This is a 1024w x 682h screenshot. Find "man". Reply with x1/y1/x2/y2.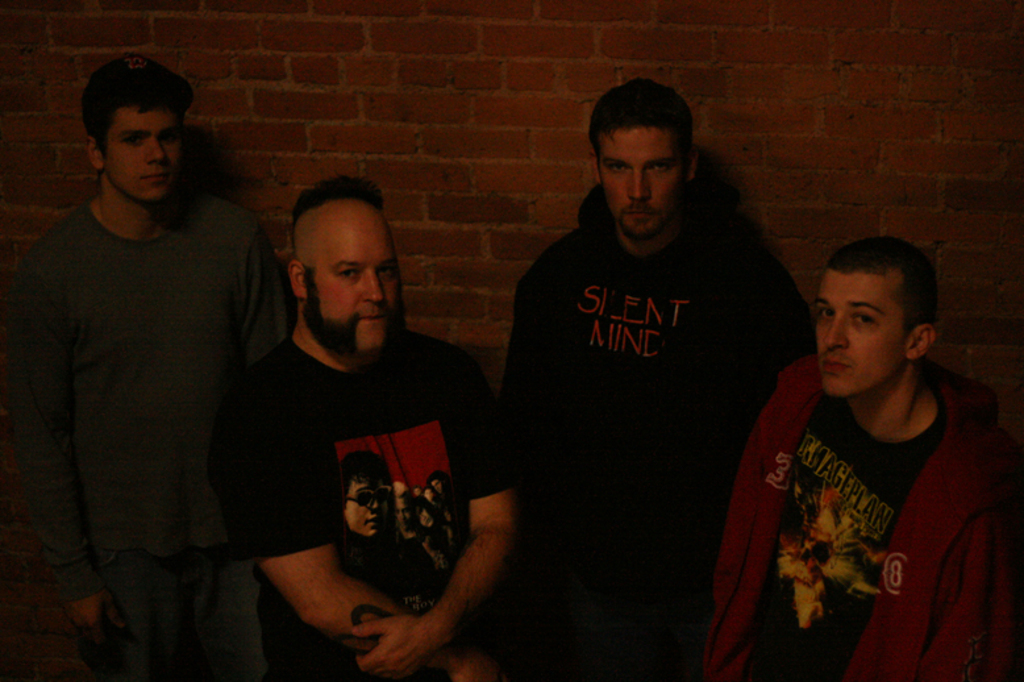
7/55/294/681.
